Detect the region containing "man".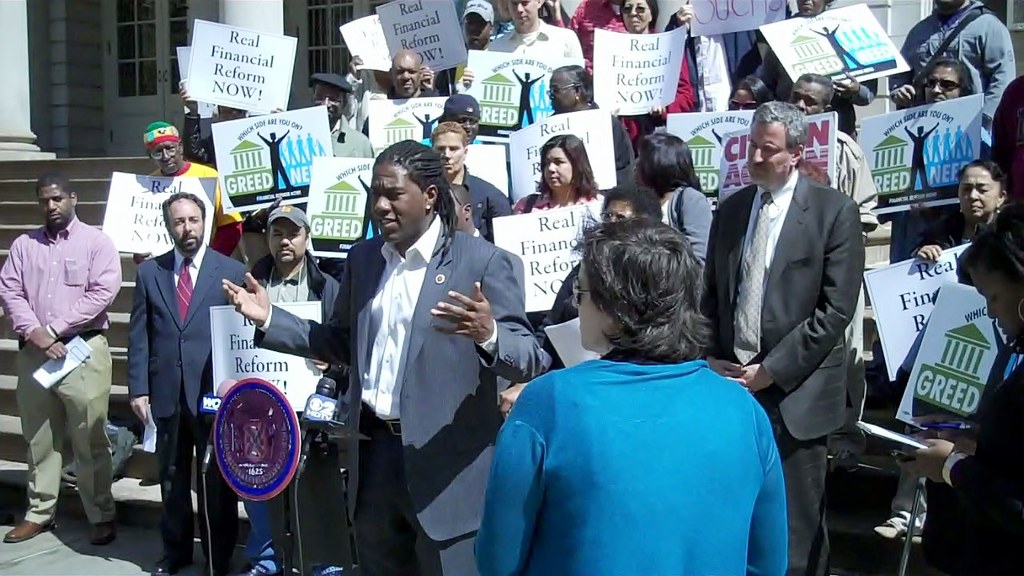
(460,0,584,84).
